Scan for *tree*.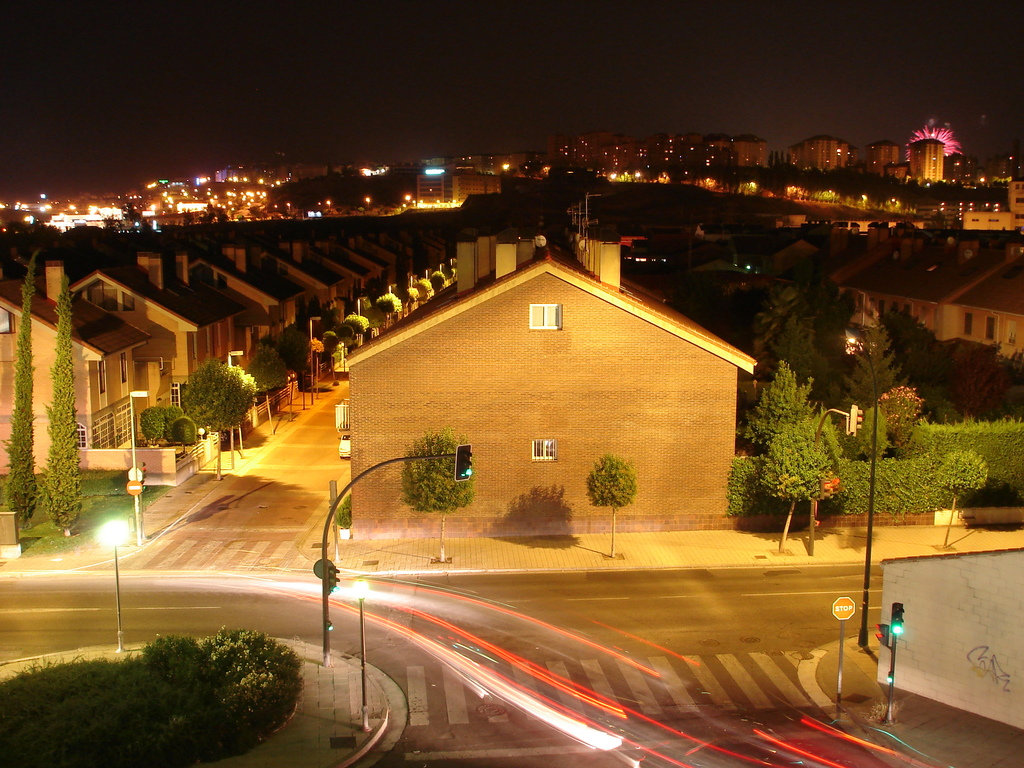
Scan result: [137, 408, 172, 447].
